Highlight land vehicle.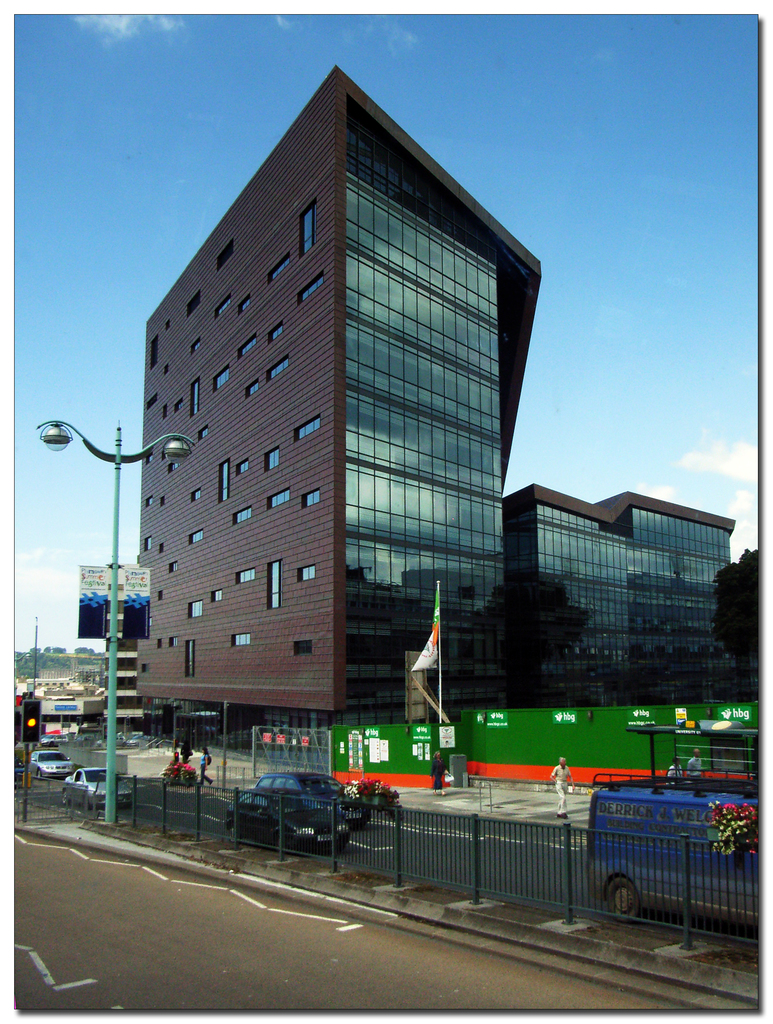
Highlighted region: bbox=(253, 770, 372, 829).
